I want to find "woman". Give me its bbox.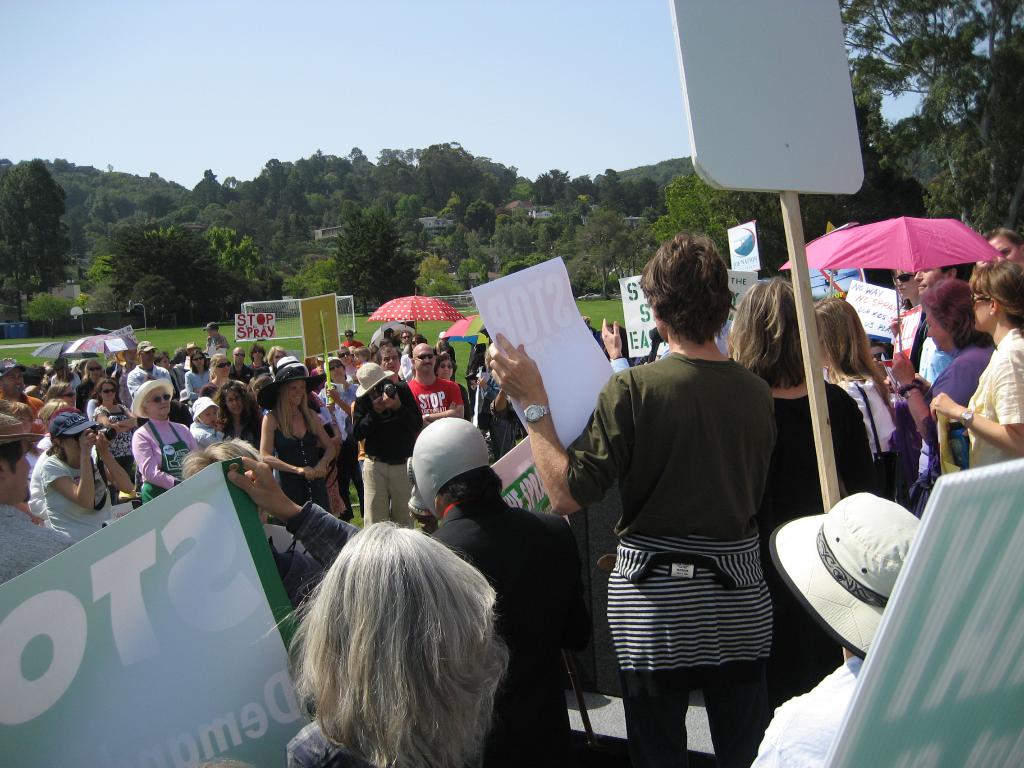
[211,381,255,443].
